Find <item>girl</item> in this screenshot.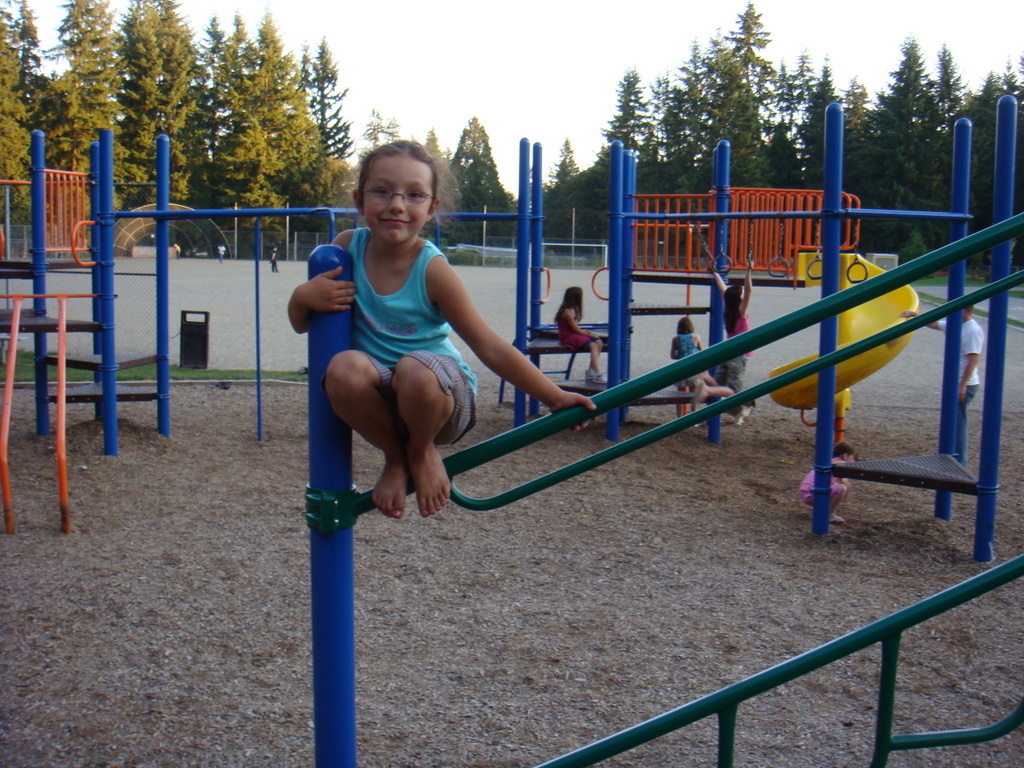
The bounding box for <item>girl</item> is l=288, t=132, r=589, b=537.
